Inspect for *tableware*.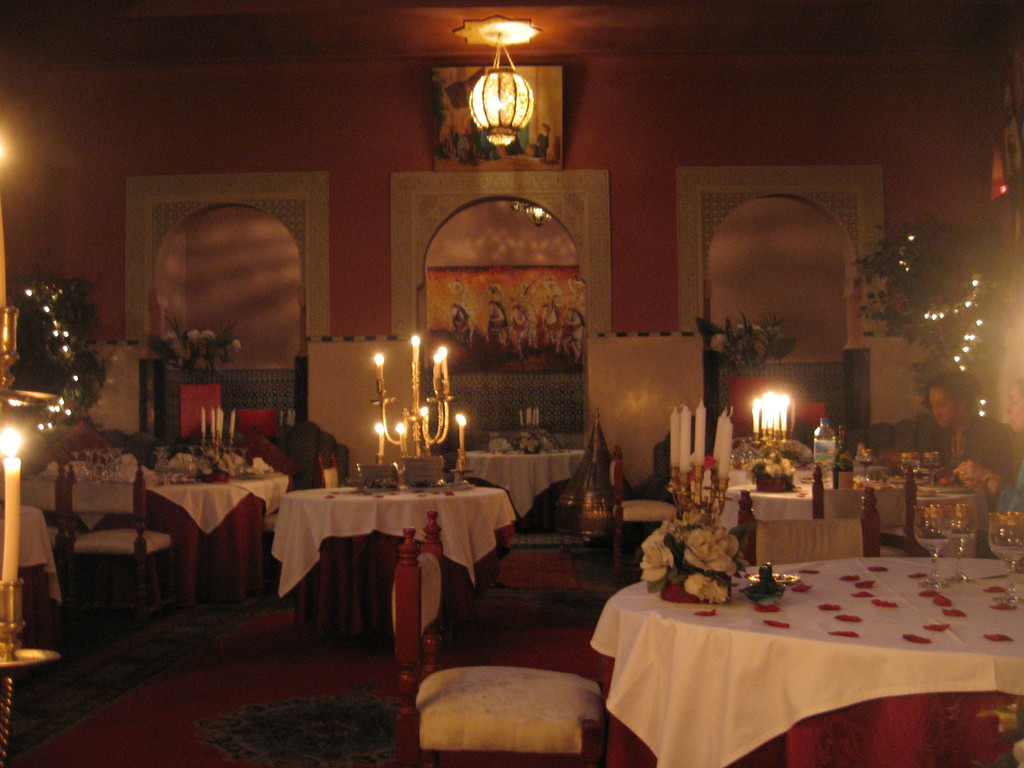
Inspection: x1=159, y1=444, x2=173, y2=454.
